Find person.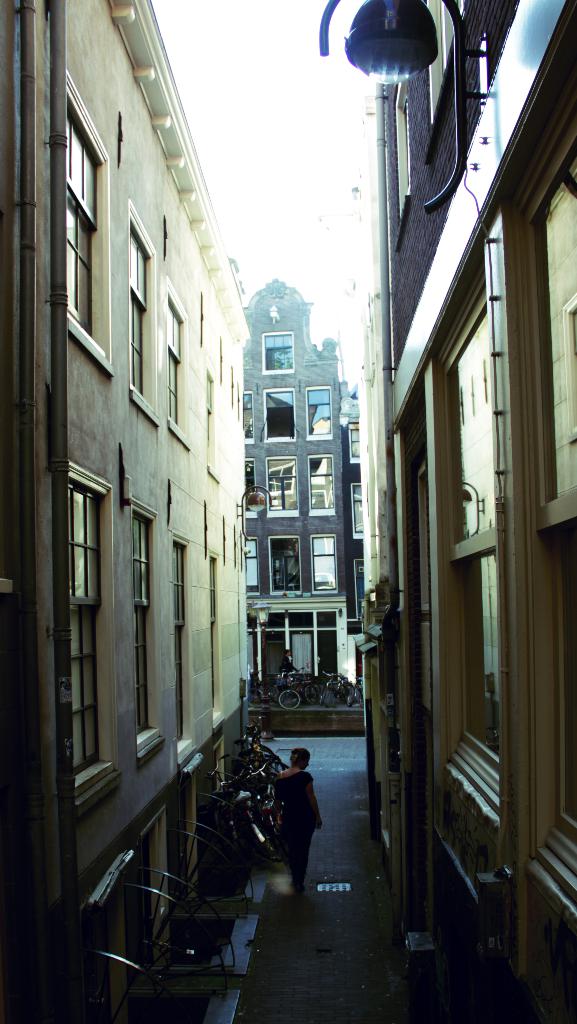
[261, 744, 321, 895].
